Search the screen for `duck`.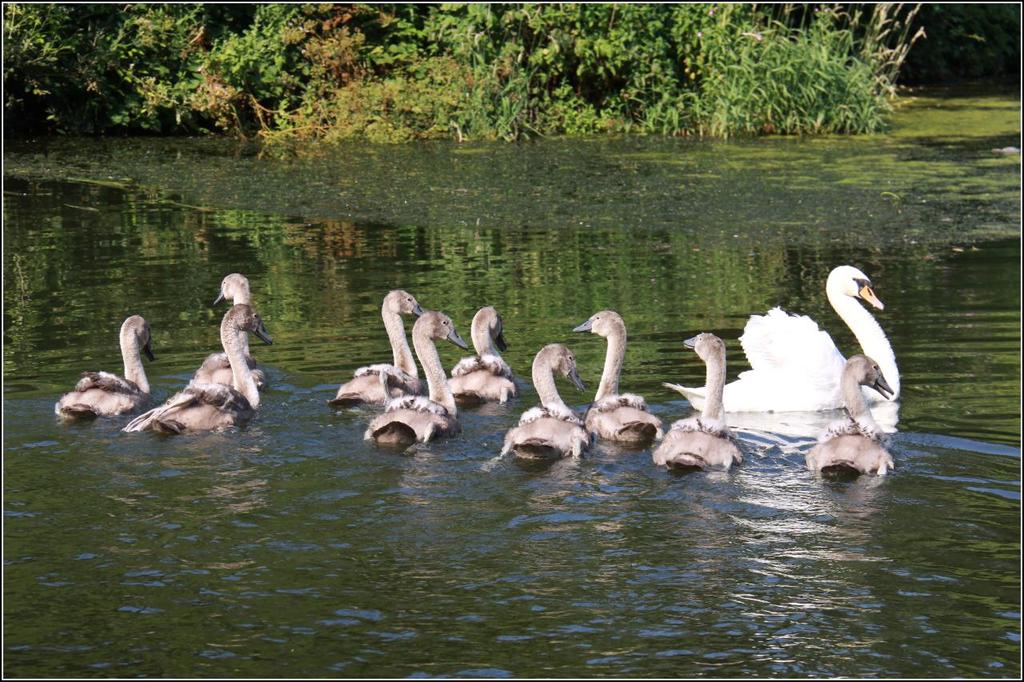
Found at (120, 301, 276, 436).
